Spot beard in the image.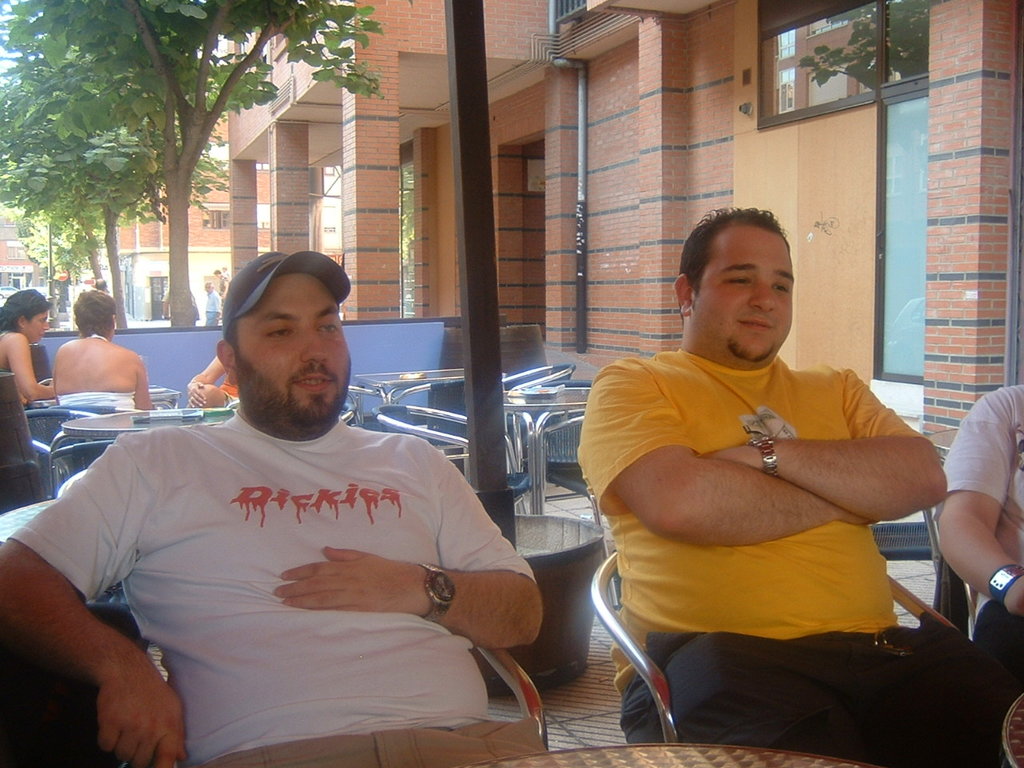
beard found at bbox=[236, 354, 351, 442].
